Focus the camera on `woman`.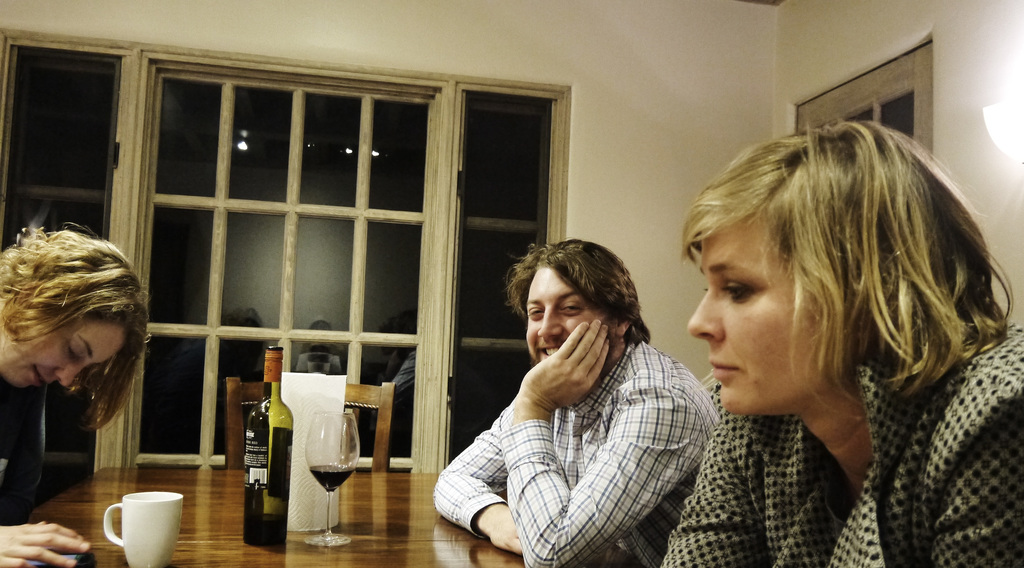
Focus region: box(614, 113, 1012, 565).
